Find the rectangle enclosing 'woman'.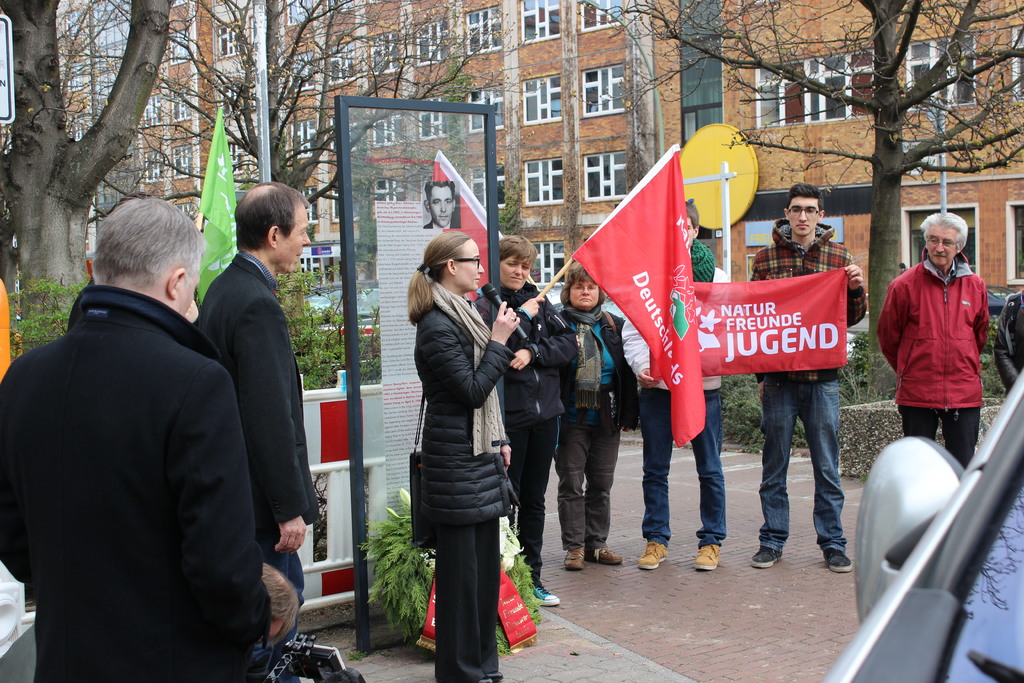
552/259/641/572.
